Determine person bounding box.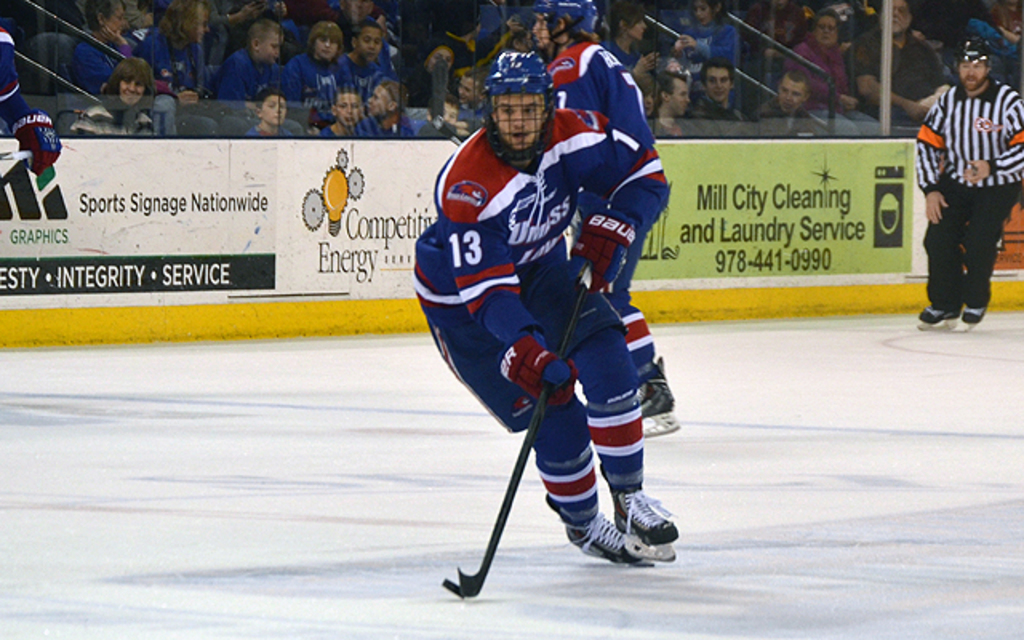
Determined: x1=414, y1=50, x2=680, y2=565.
